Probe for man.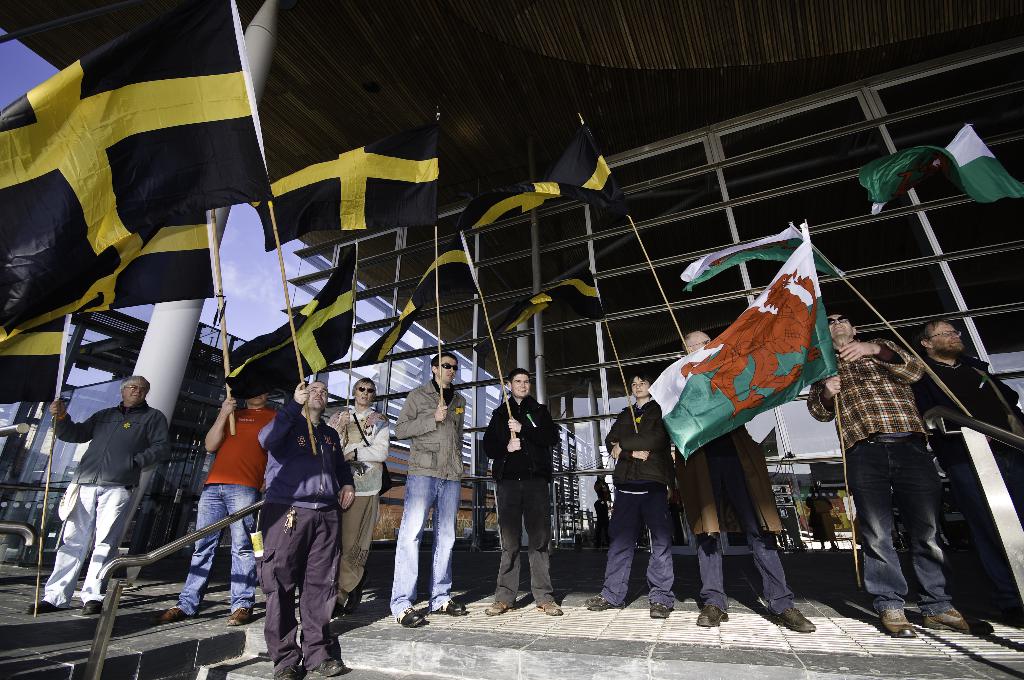
Probe result: left=161, top=387, right=282, bottom=627.
